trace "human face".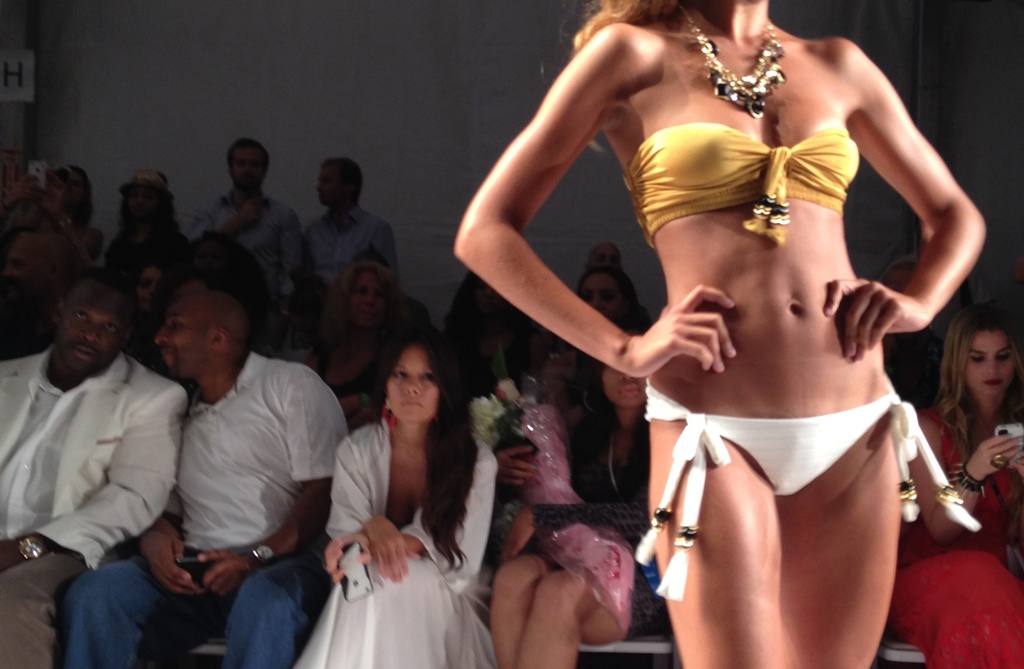
Traced to 61,284,129,373.
